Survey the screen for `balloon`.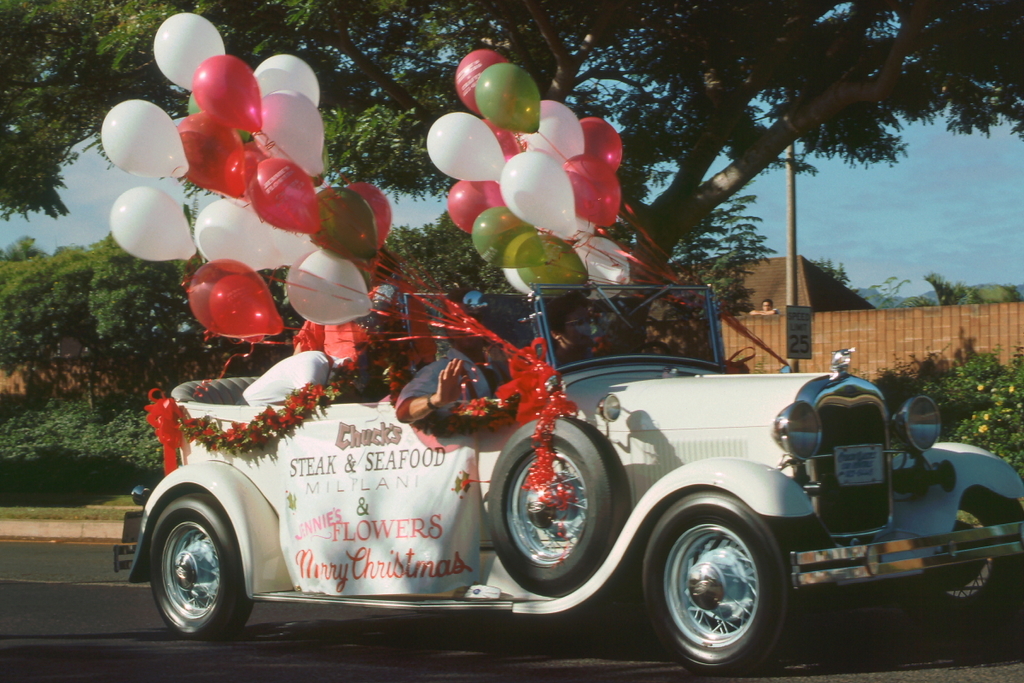
Survey found: detection(220, 143, 260, 195).
